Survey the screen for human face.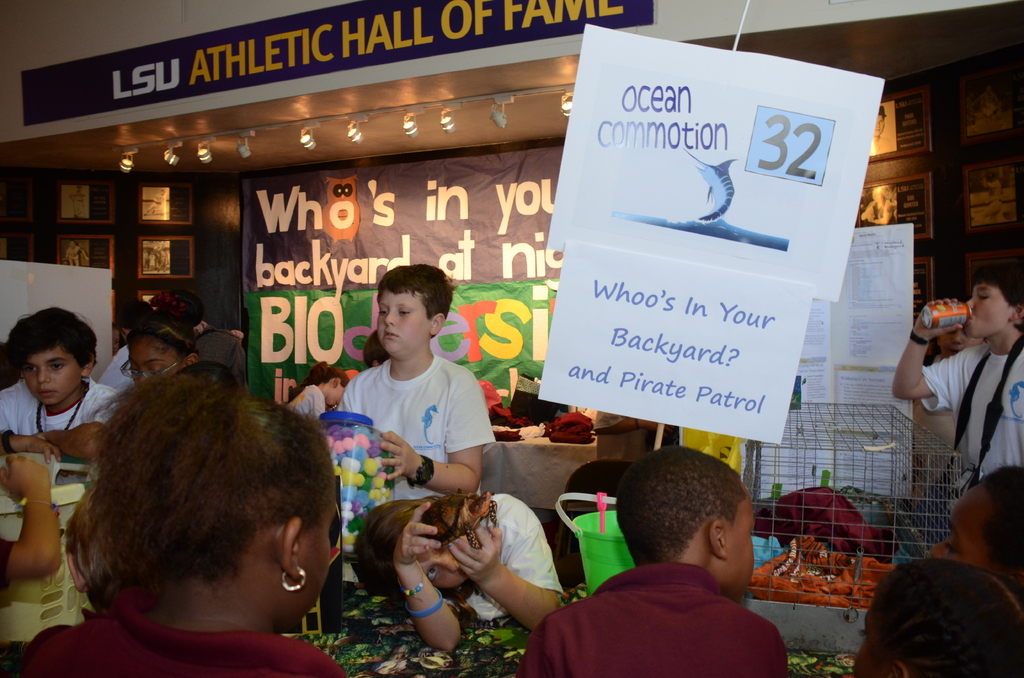
Survey found: region(929, 483, 989, 559).
